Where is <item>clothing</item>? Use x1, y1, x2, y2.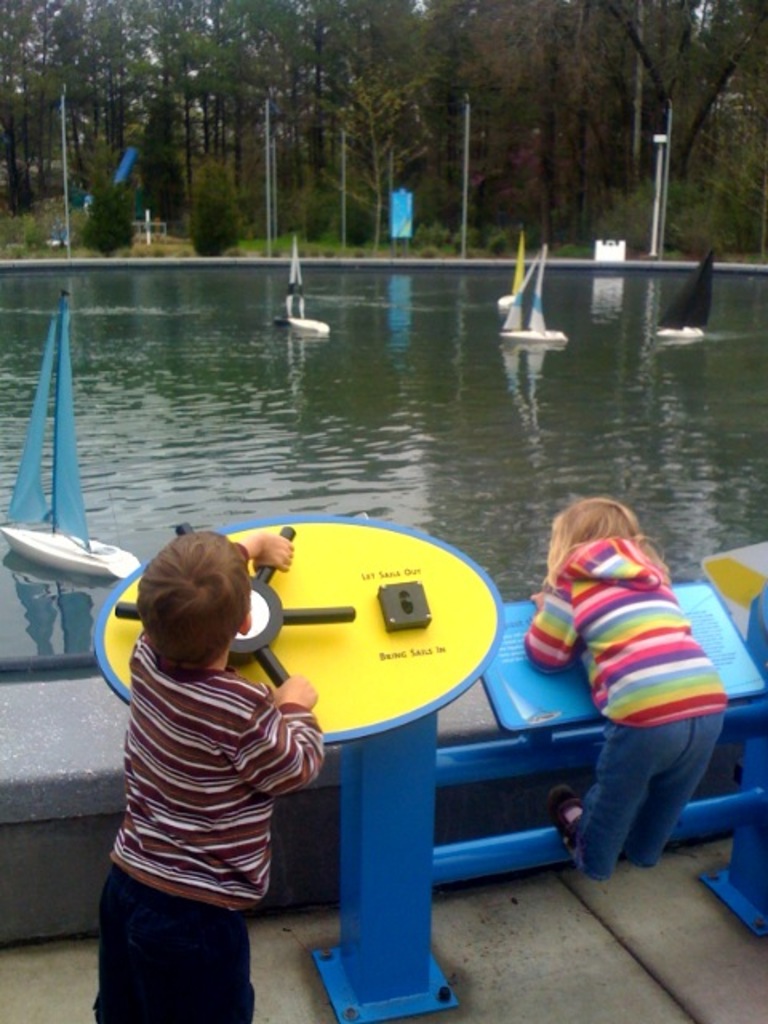
86, 571, 336, 998.
